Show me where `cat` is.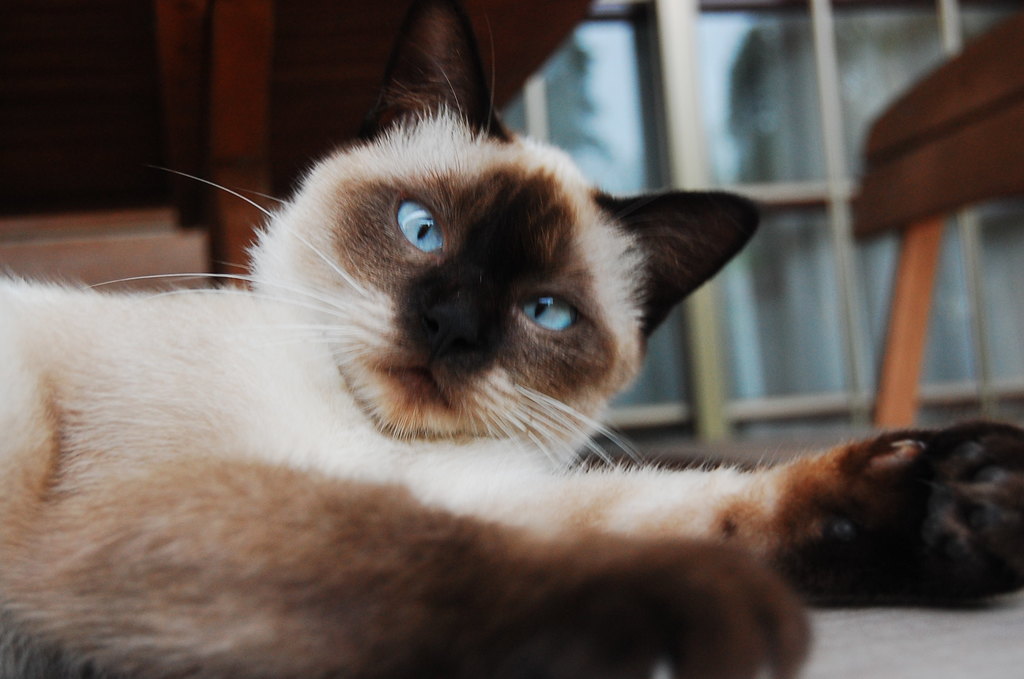
`cat` is at crop(0, 3, 1017, 673).
